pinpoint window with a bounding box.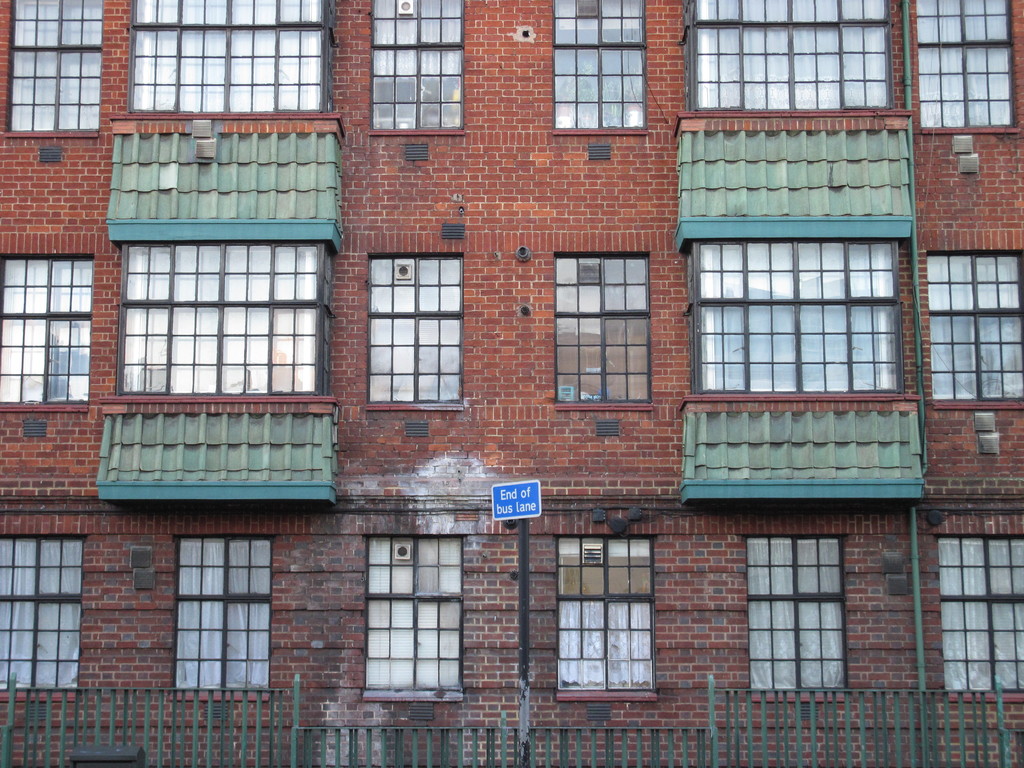
<box>554,253,652,401</box>.
